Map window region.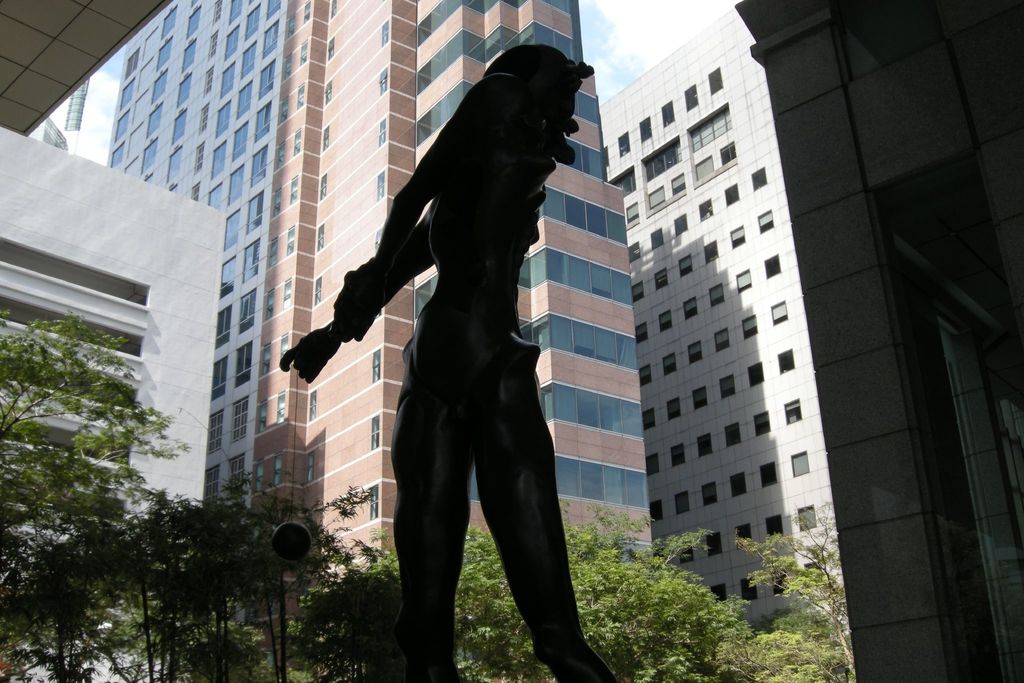
Mapped to [701,484,717,501].
